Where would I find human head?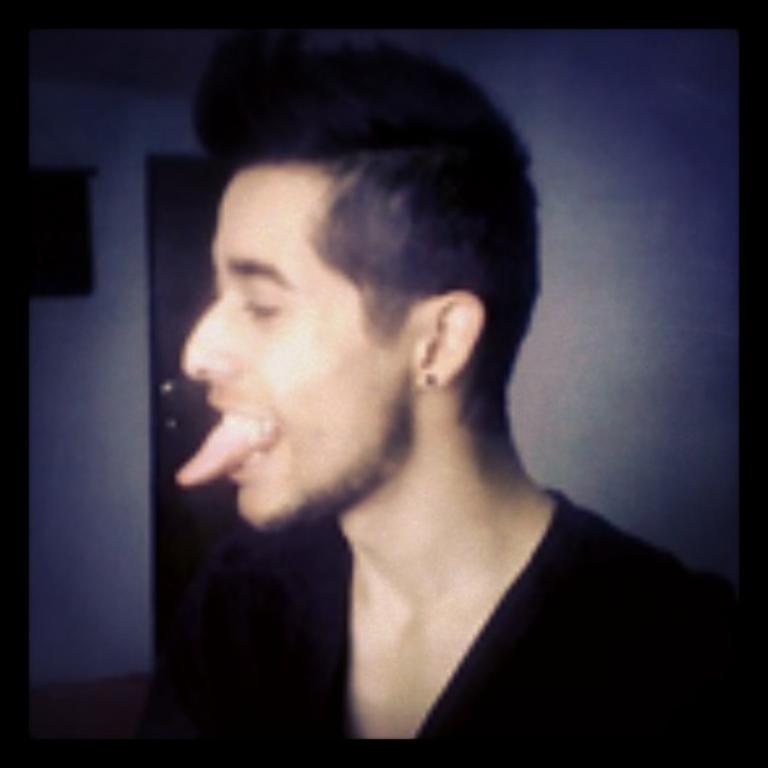
At bbox(168, 45, 545, 535).
